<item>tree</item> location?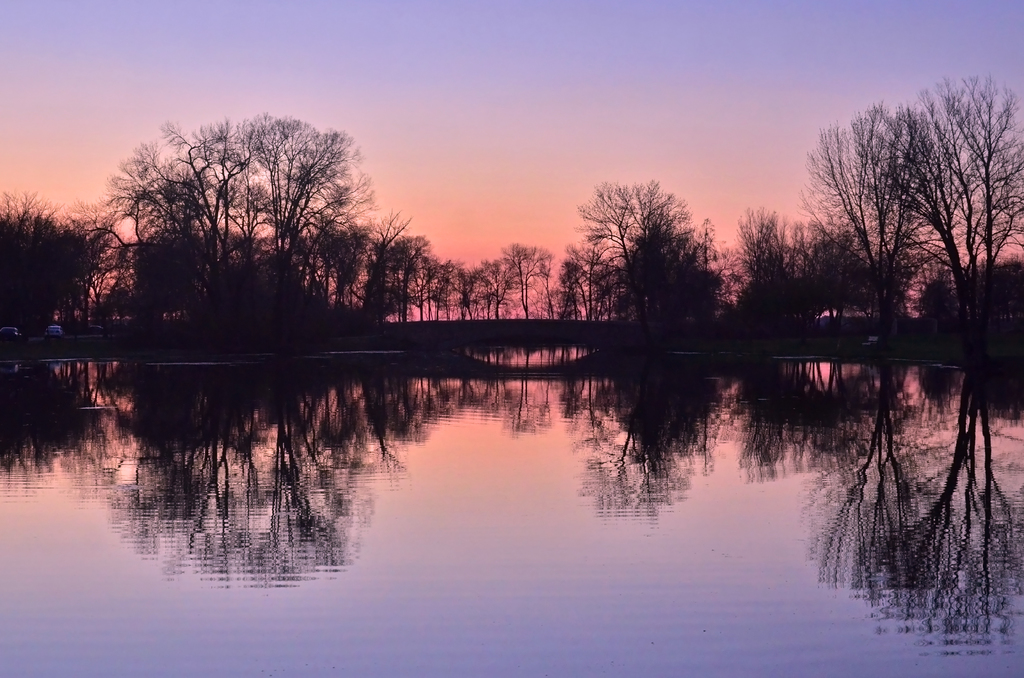
pyautogui.locateOnScreen(403, 246, 568, 327)
